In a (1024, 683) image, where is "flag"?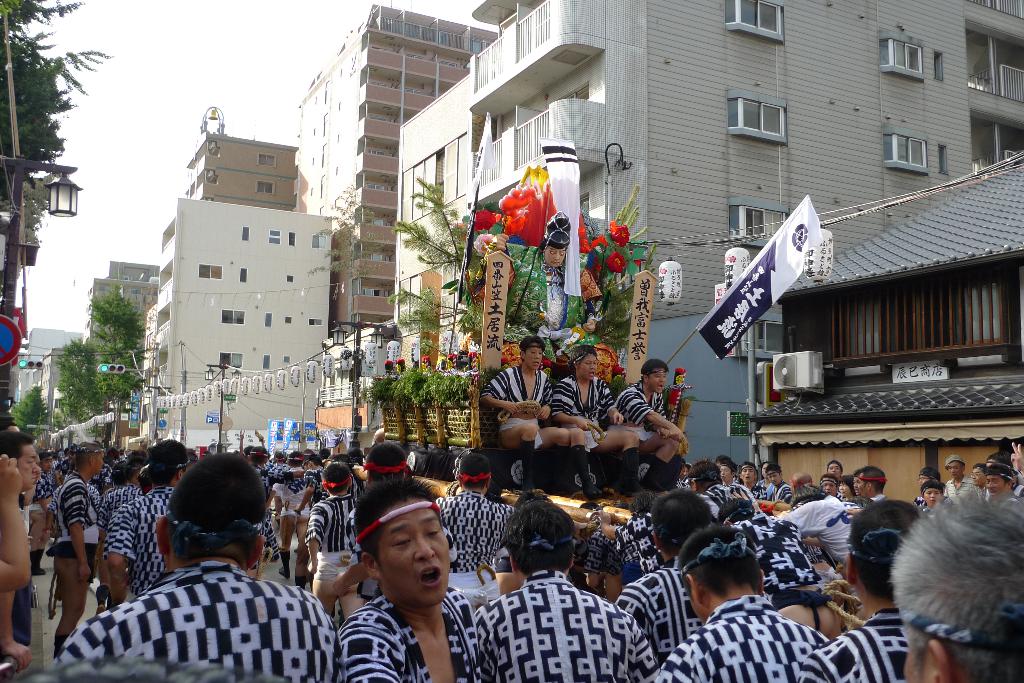
bbox=[601, 239, 627, 273].
